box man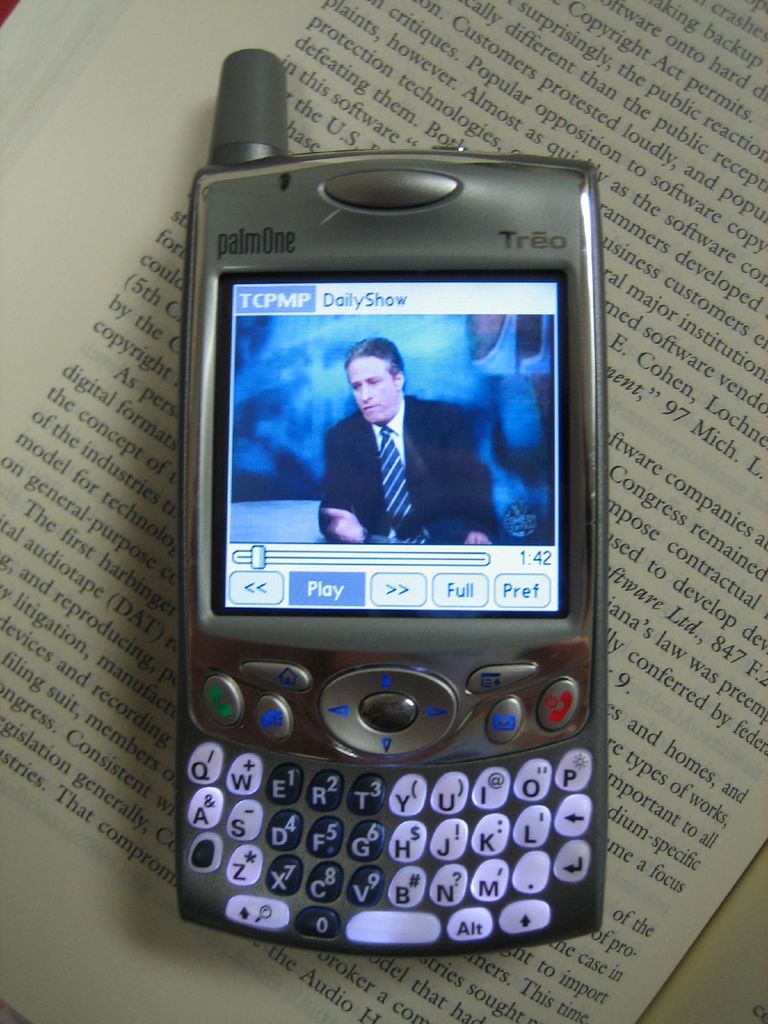
x1=307 y1=339 x2=525 y2=544
